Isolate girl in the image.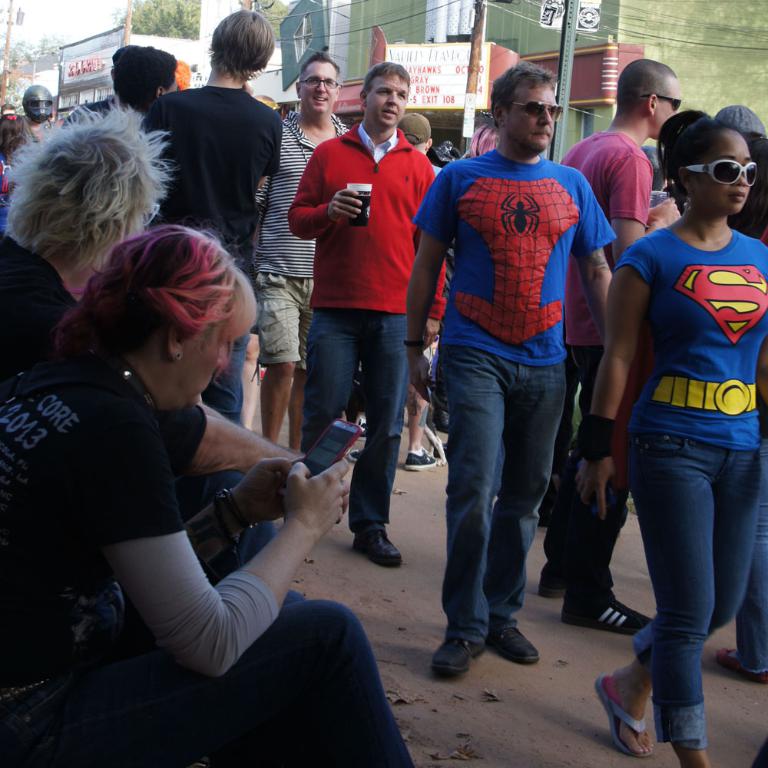
Isolated region: (568, 107, 767, 767).
